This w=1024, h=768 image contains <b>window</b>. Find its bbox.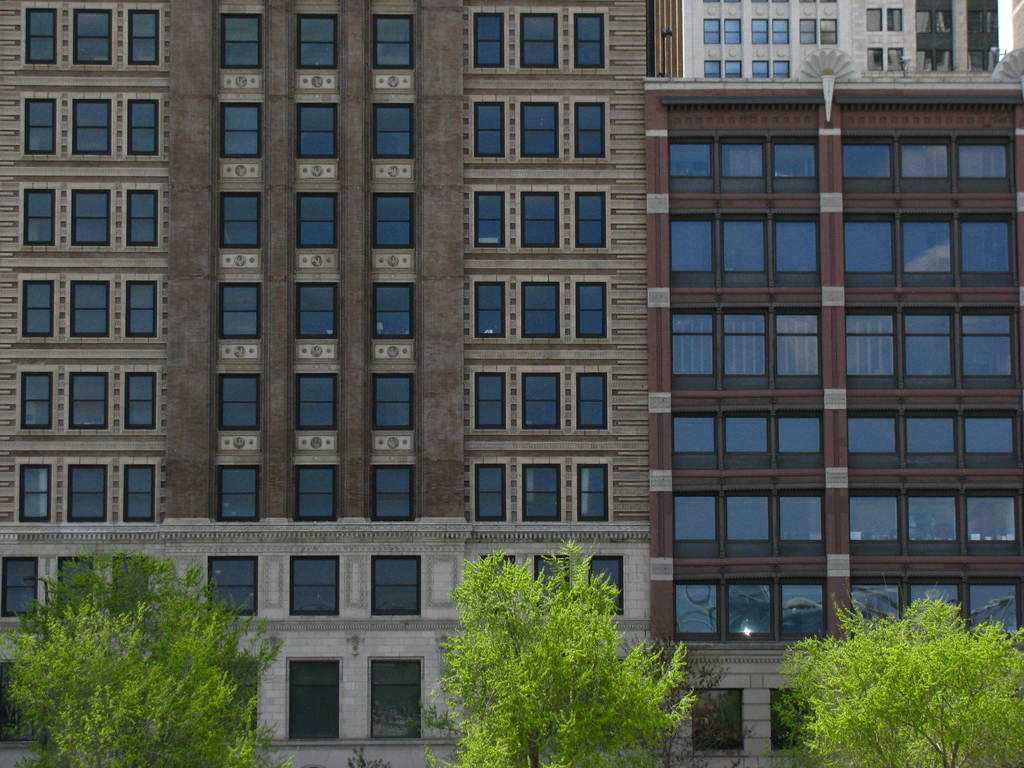
l=68, t=186, r=112, b=248.
